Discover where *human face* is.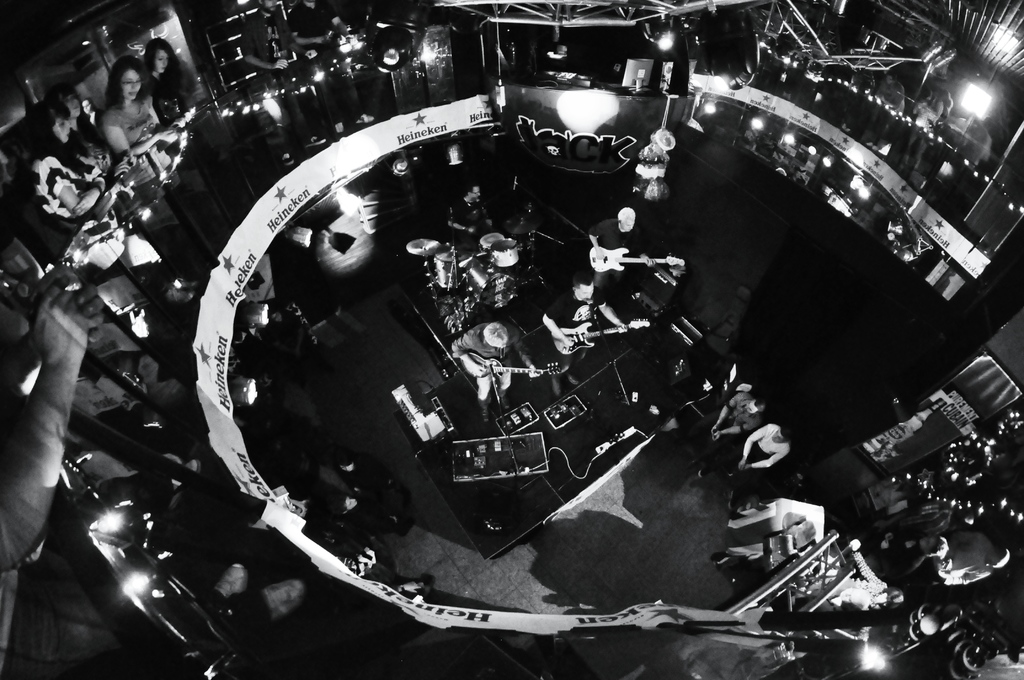
Discovered at (154,48,170,73).
